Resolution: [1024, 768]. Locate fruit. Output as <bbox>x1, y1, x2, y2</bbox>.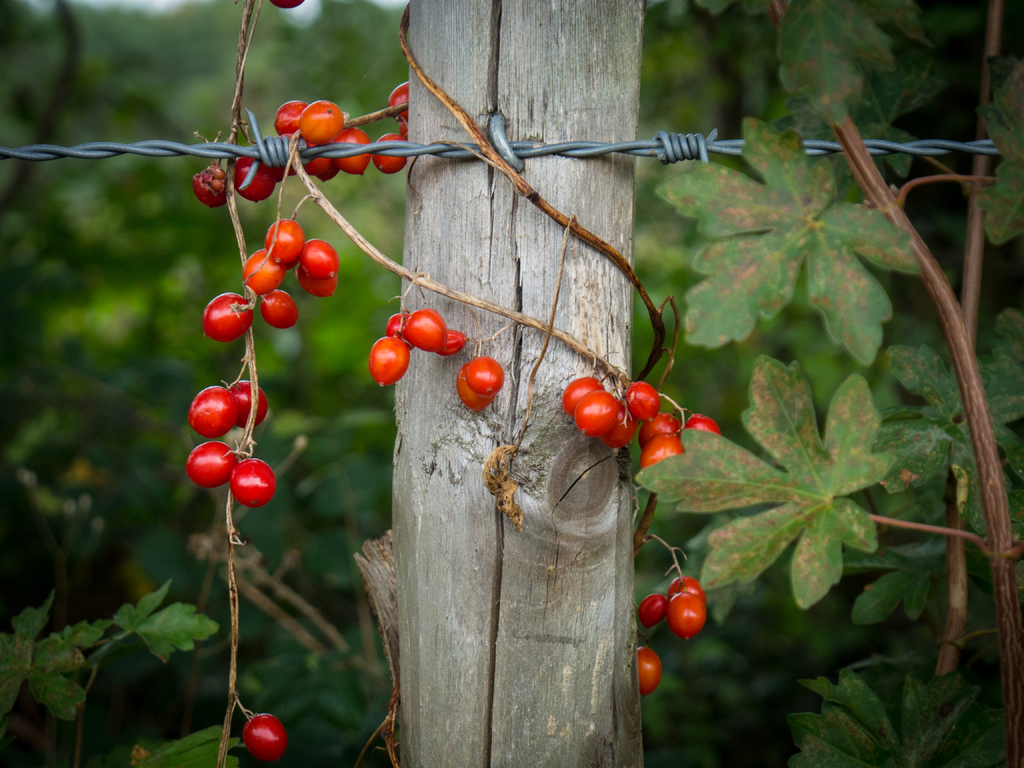
<bbox>259, 213, 304, 262</bbox>.
